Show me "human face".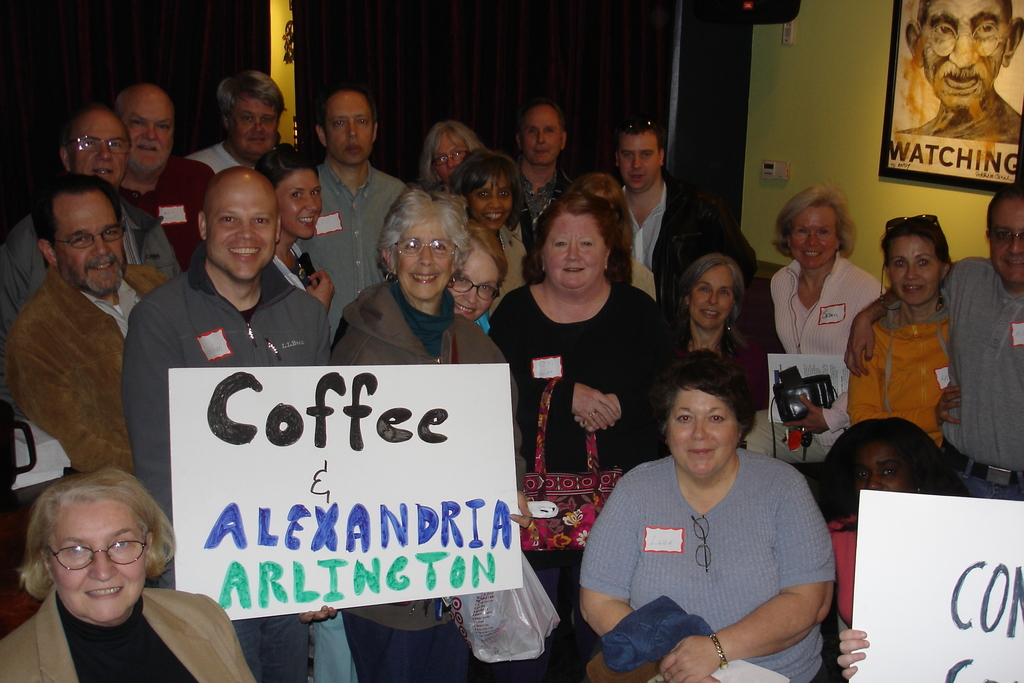
"human face" is here: crop(428, 129, 463, 176).
